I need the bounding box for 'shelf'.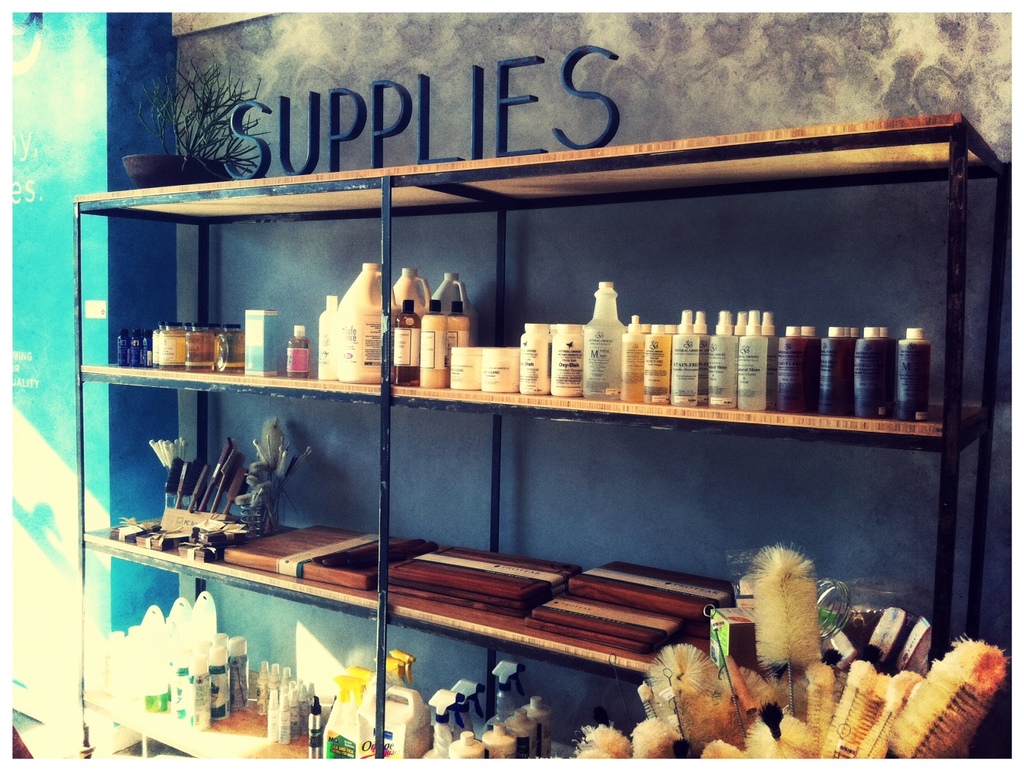
Here it is: {"x1": 52, "y1": 110, "x2": 1017, "y2": 768}.
